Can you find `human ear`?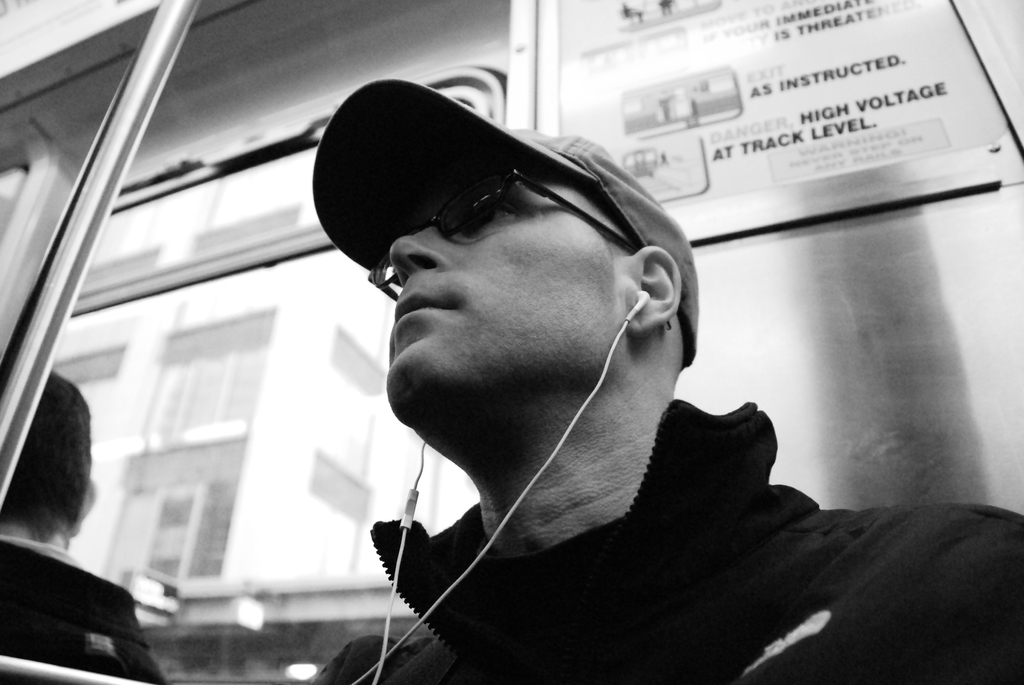
Yes, bounding box: box(71, 479, 100, 537).
